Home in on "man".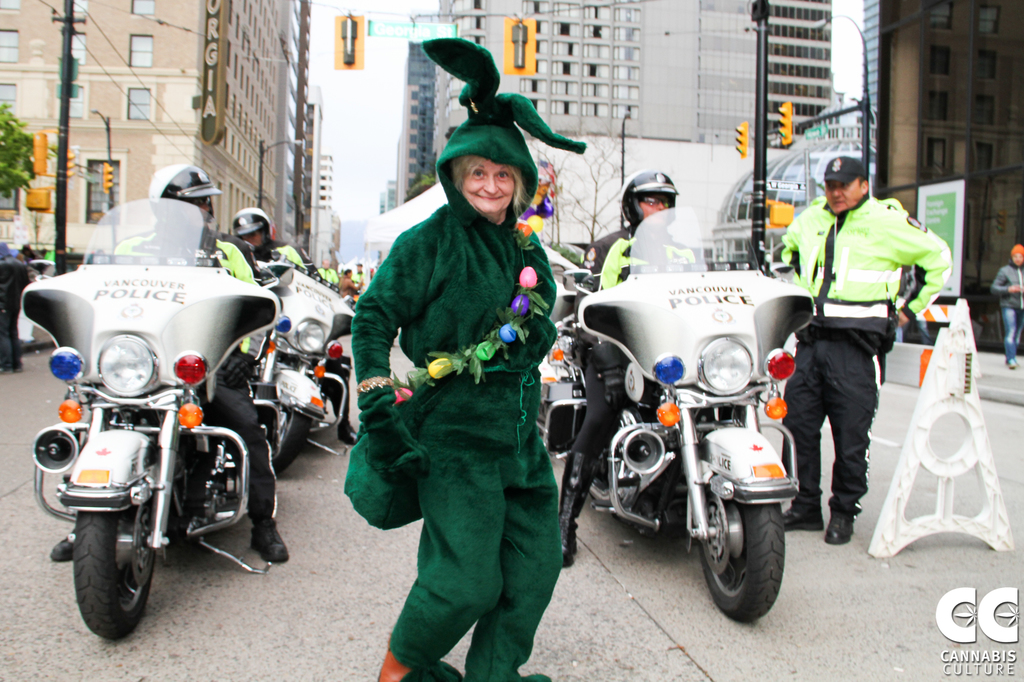
Homed in at BBox(764, 153, 957, 541).
